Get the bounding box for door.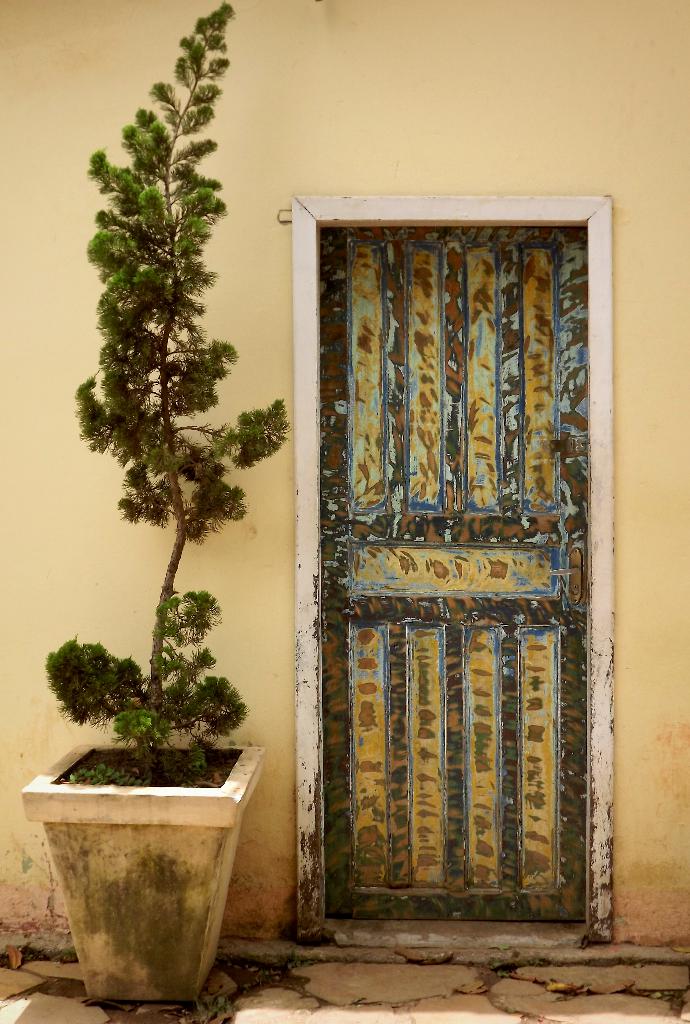
left=307, top=172, right=597, bottom=945.
